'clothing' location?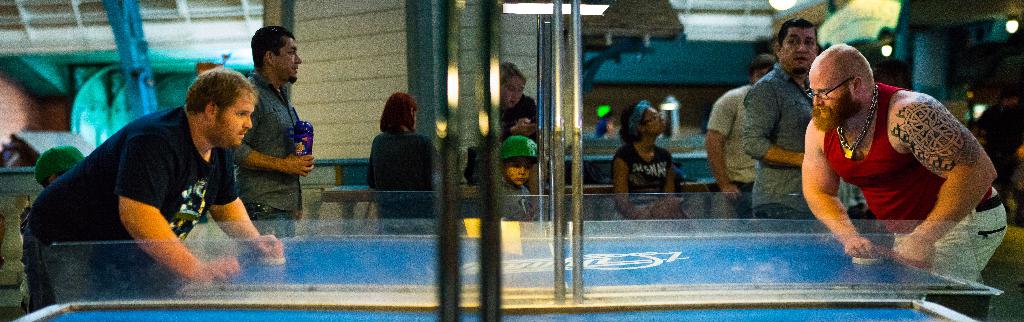
rect(739, 58, 816, 221)
